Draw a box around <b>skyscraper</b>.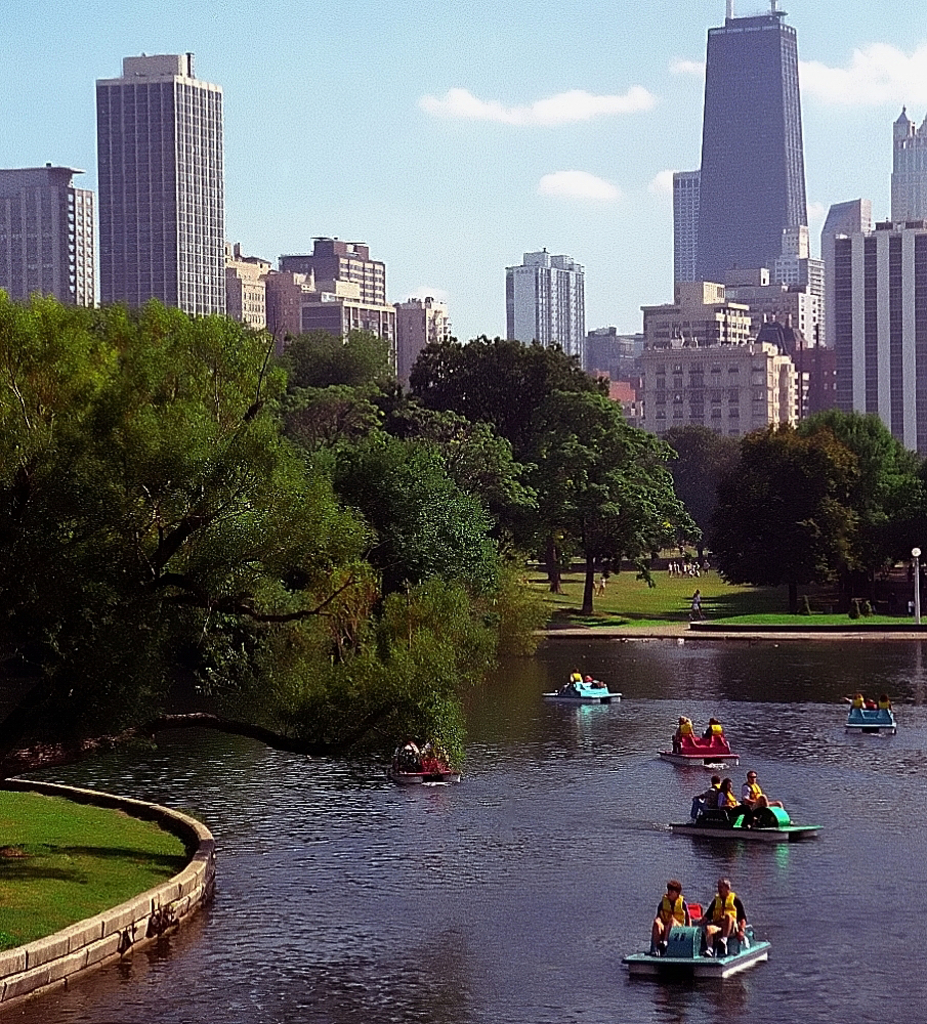
(left=95, top=42, right=228, bottom=325).
